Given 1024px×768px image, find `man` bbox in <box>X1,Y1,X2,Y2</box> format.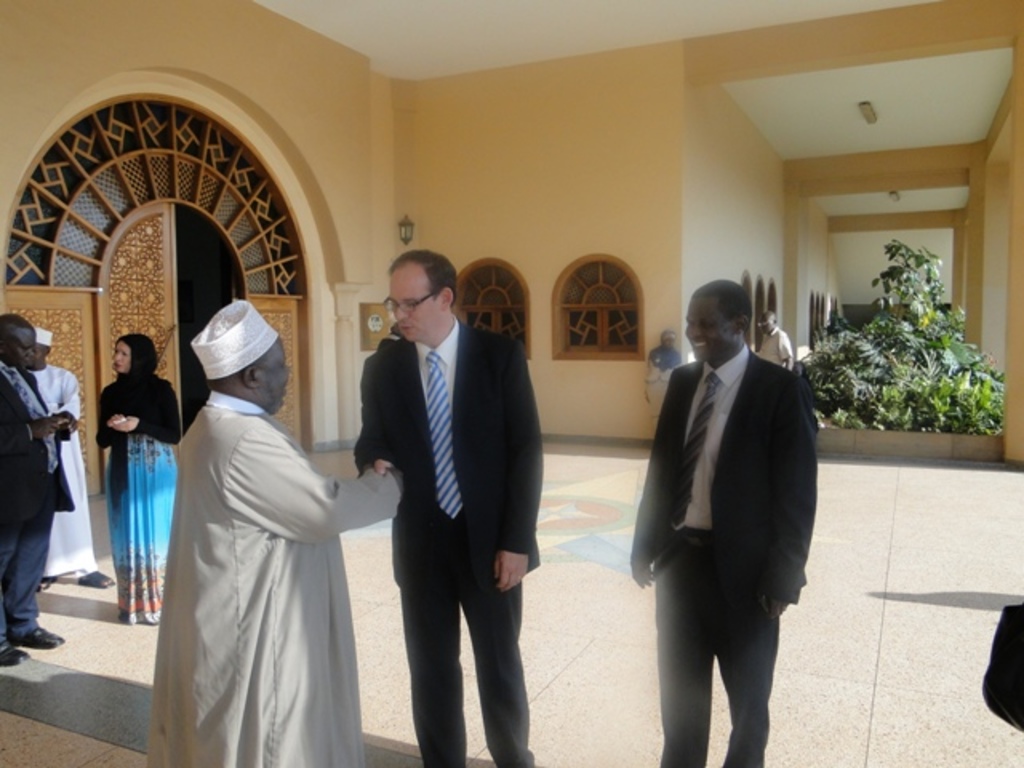
<box>347,227,542,766</box>.
